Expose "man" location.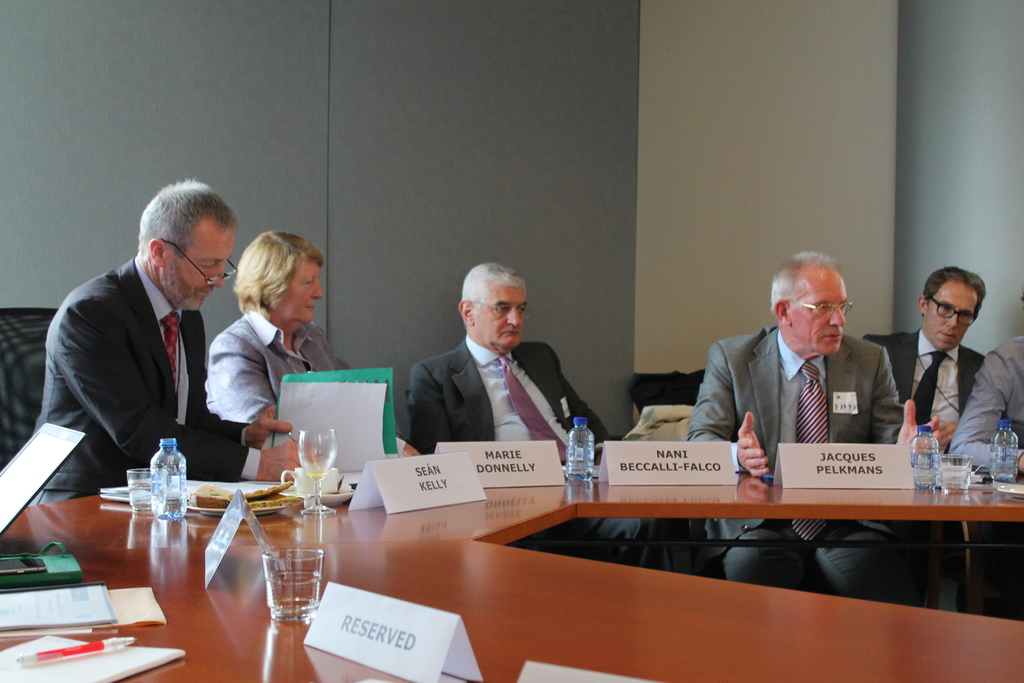
Exposed at locate(691, 249, 942, 599).
